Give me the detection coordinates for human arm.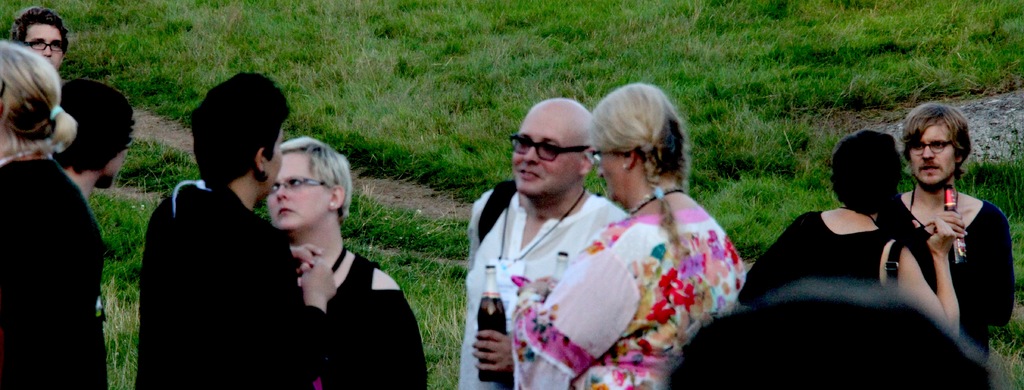
290:239:328:279.
